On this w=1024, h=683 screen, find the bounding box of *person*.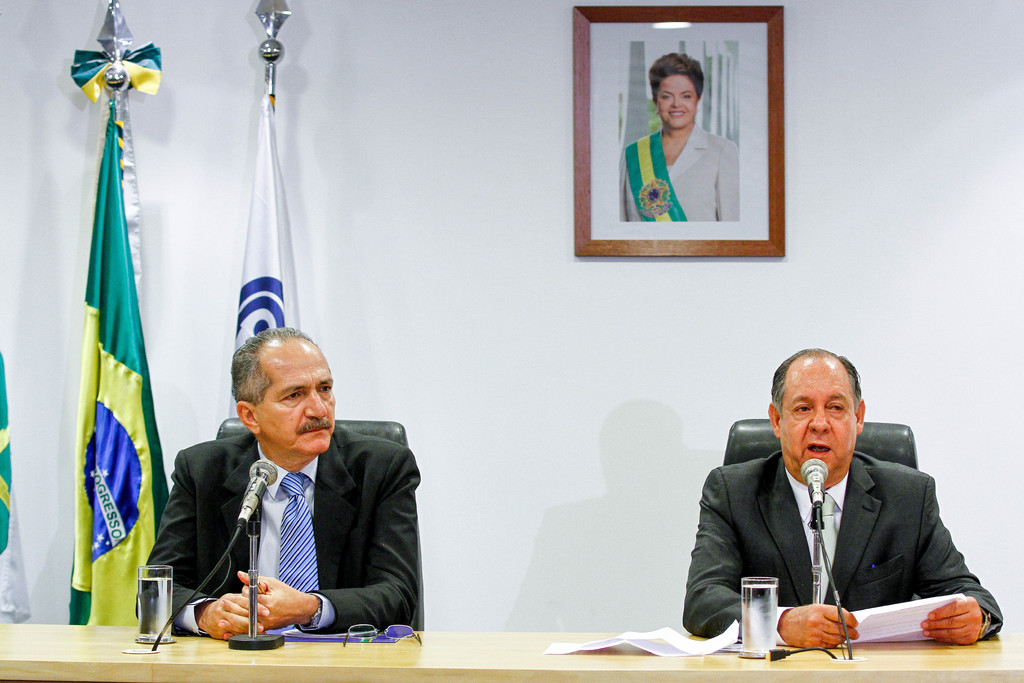
Bounding box: {"left": 138, "top": 325, "right": 420, "bottom": 642}.
